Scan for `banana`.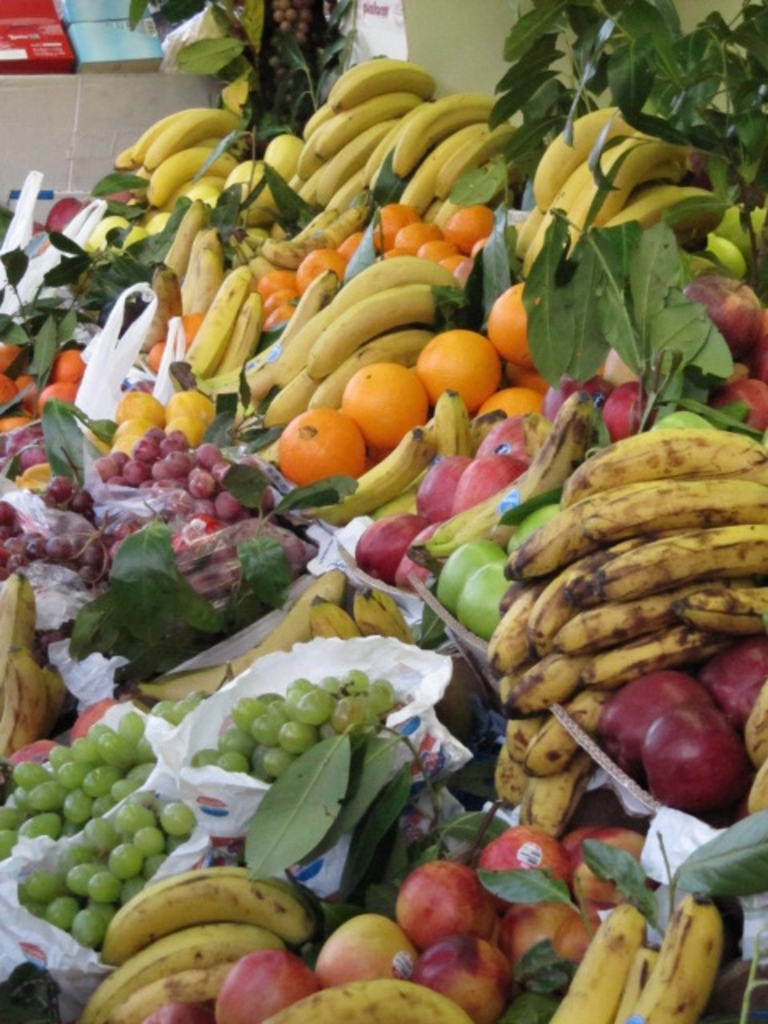
Scan result: 40 667 66 730.
